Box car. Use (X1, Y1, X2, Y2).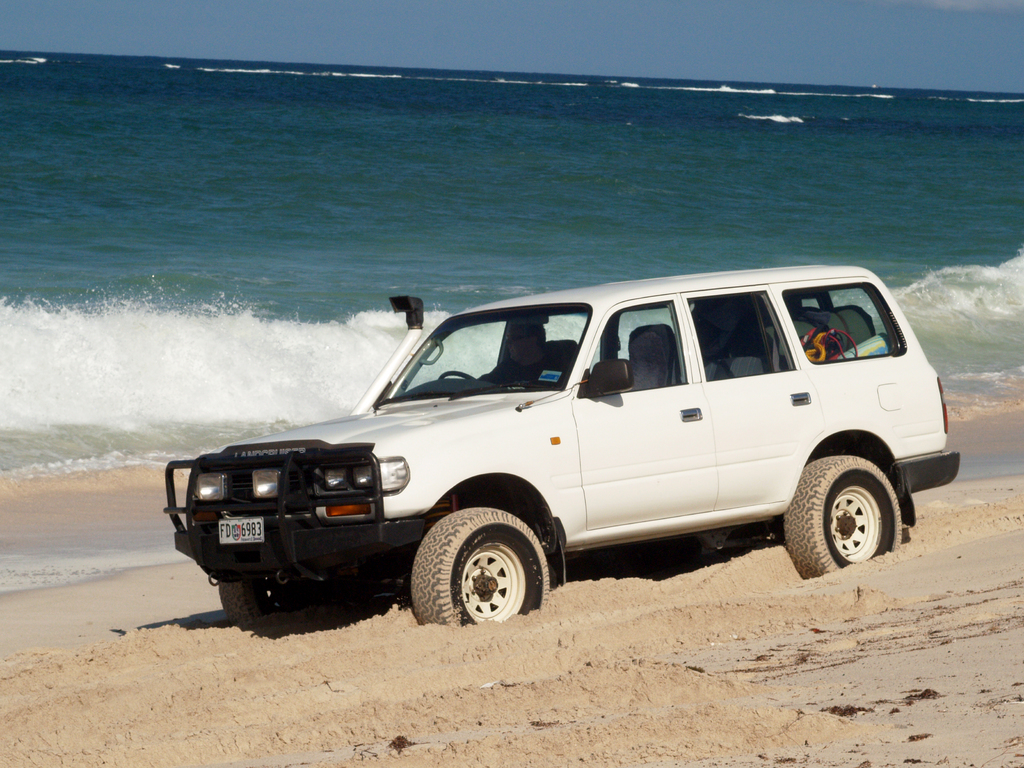
(159, 264, 964, 632).
